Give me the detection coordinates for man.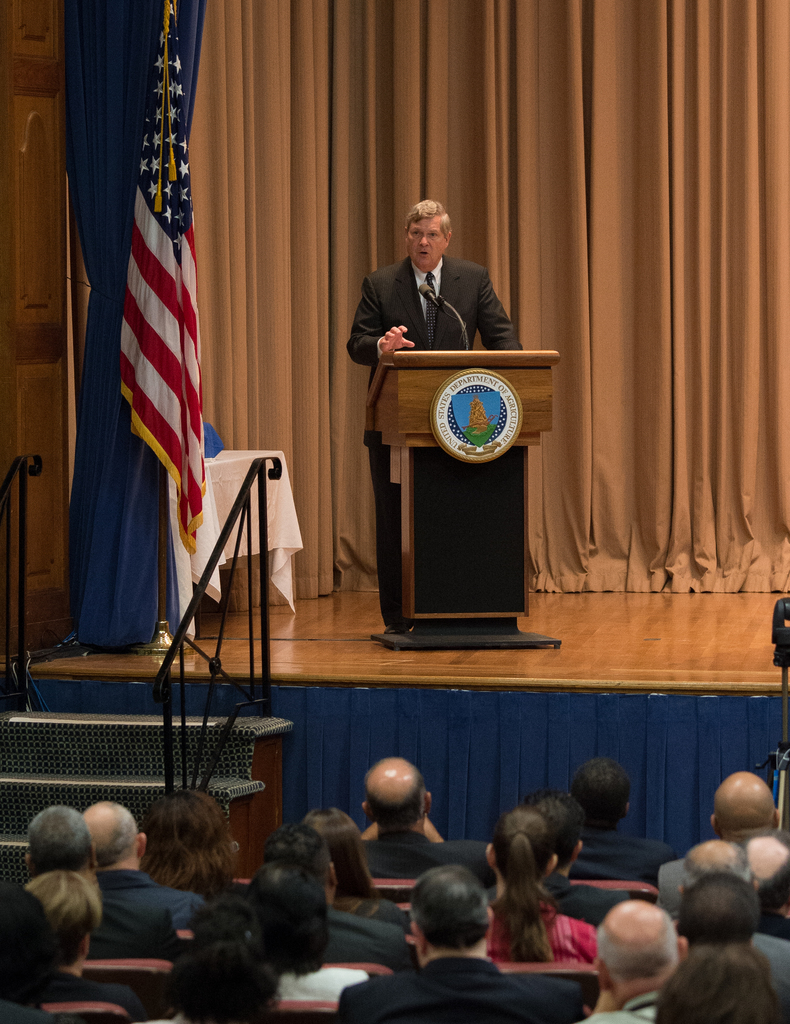
708,772,789,842.
